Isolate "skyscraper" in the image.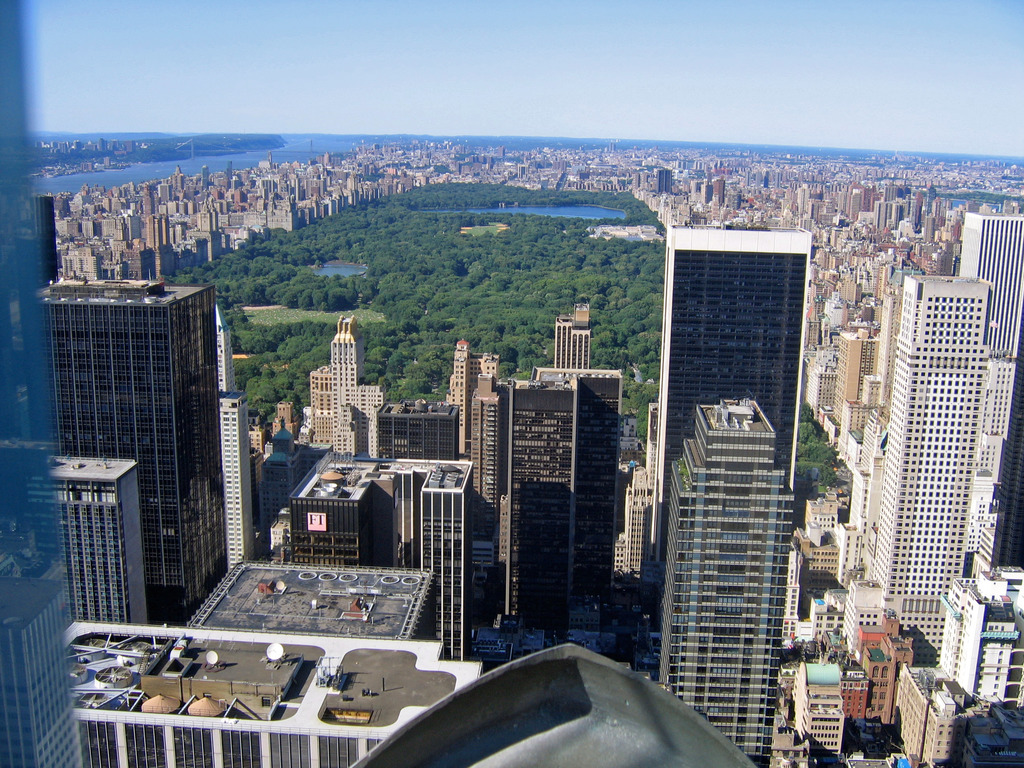
Isolated region: <box>373,392,454,461</box>.
